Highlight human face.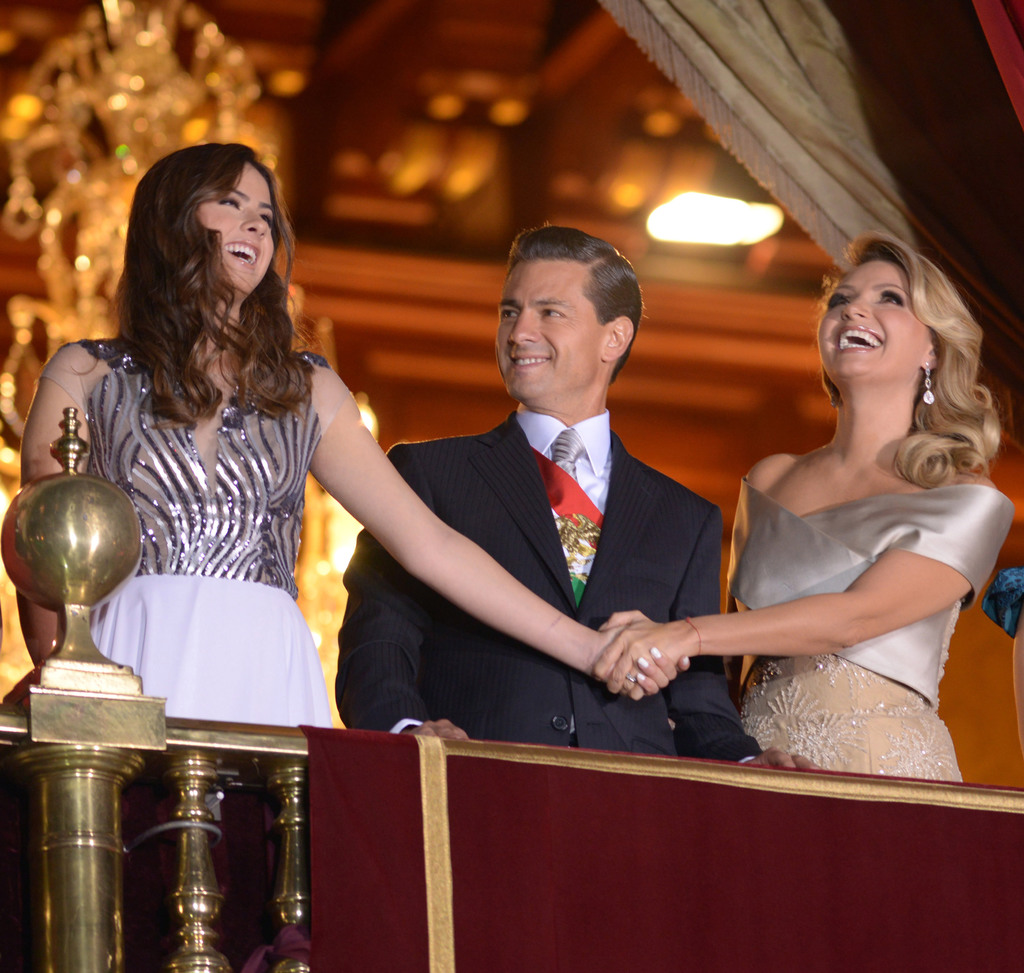
Highlighted region: pyautogui.locateOnScreen(492, 252, 605, 401).
